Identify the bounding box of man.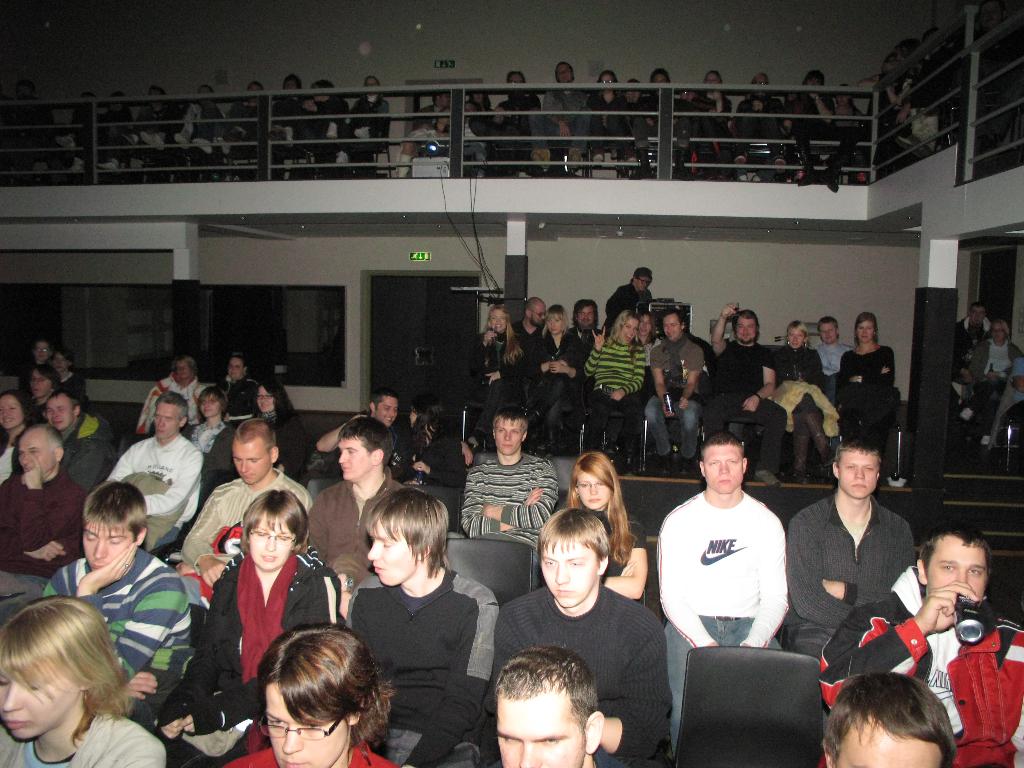
x1=108 y1=390 x2=196 y2=536.
